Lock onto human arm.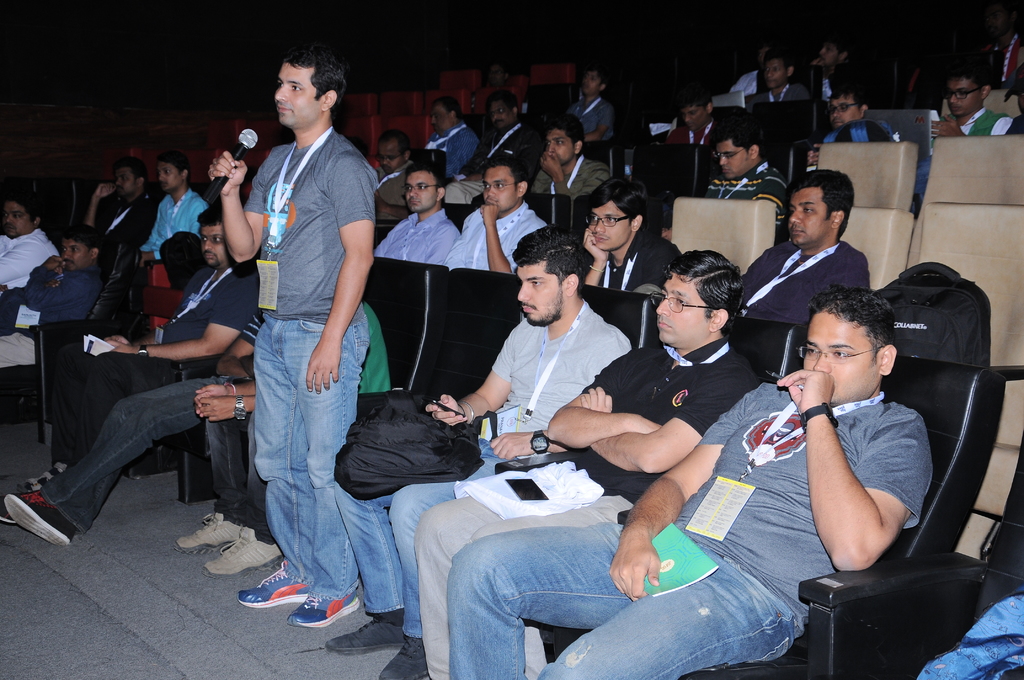
Locked: bbox=(737, 243, 783, 316).
